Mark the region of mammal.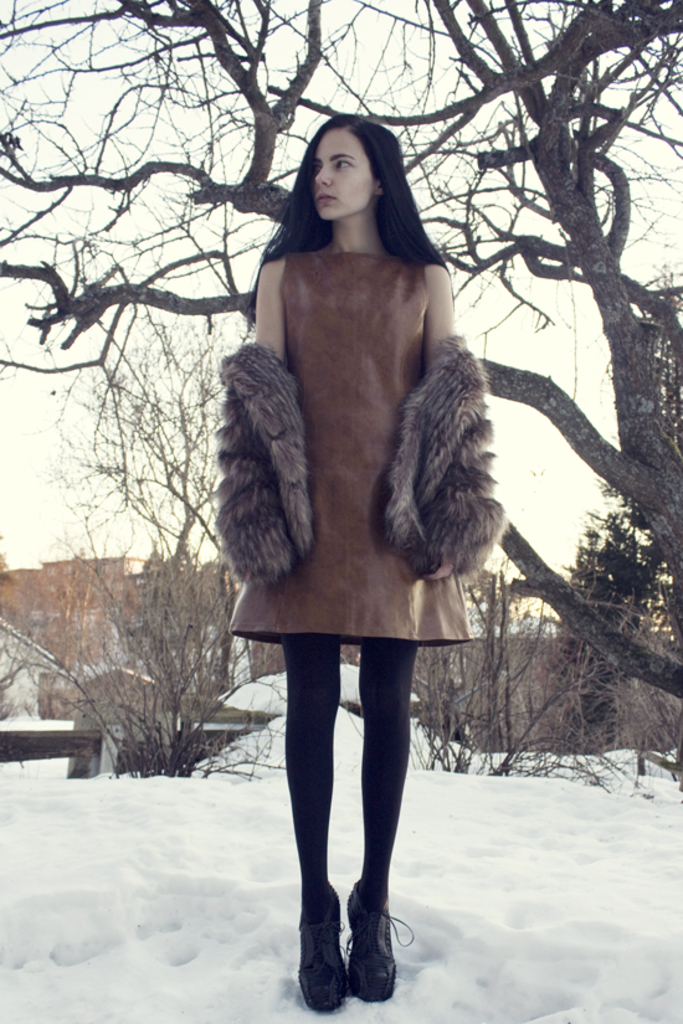
Region: (left=216, top=114, right=505, bottom=1010).
